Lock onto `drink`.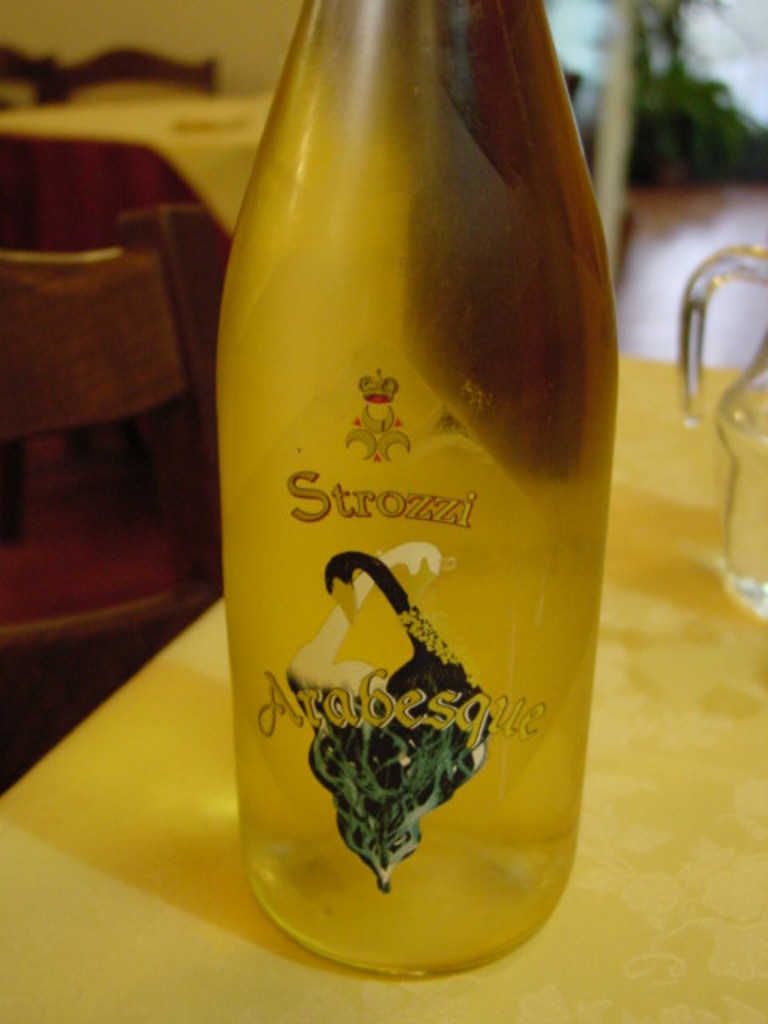
Locked: {"left": 219, "top": 30, "right": 619, "bottom": 966}.
